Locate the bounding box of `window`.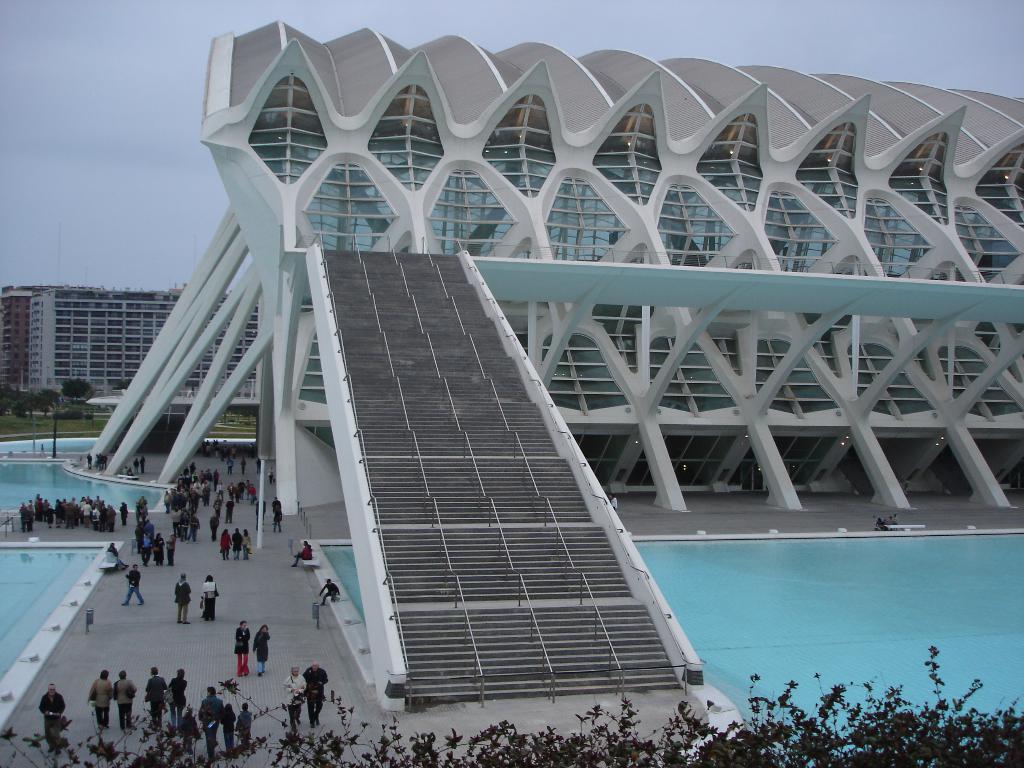
Bounding box: select_region(976, 145, 1023, 232).
